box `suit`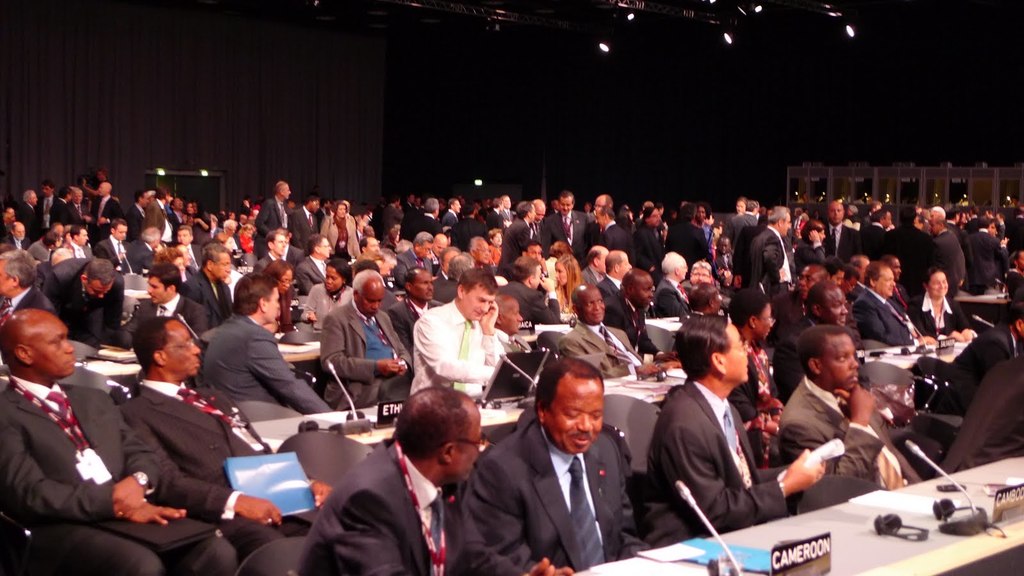
[64, 242, 88, 258]
